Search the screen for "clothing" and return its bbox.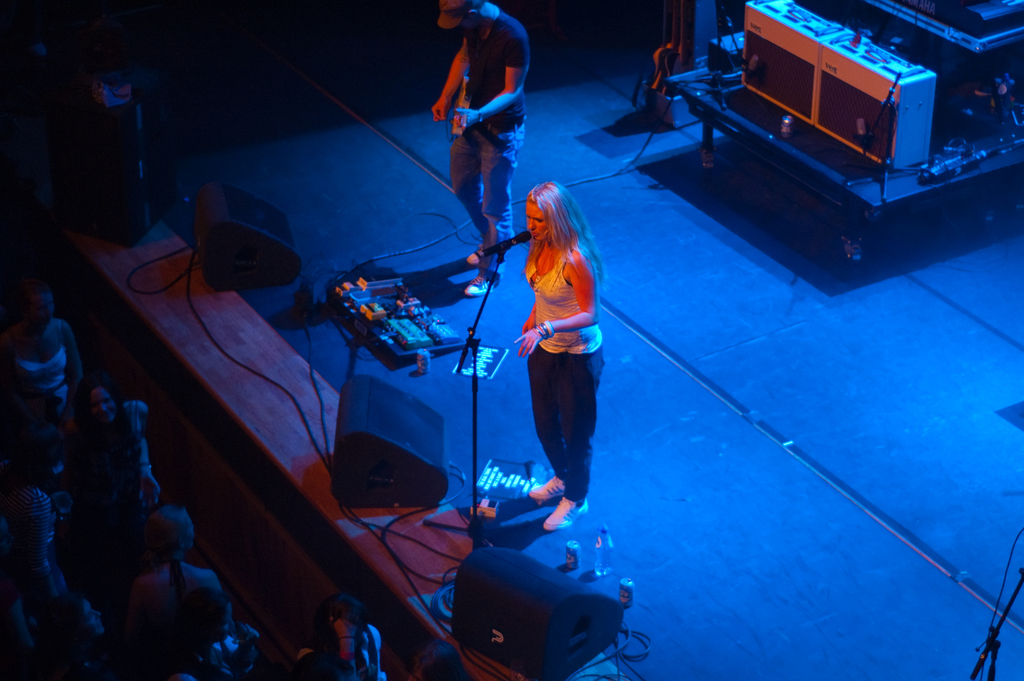
Found: rect(449, 12, 529, 219).
